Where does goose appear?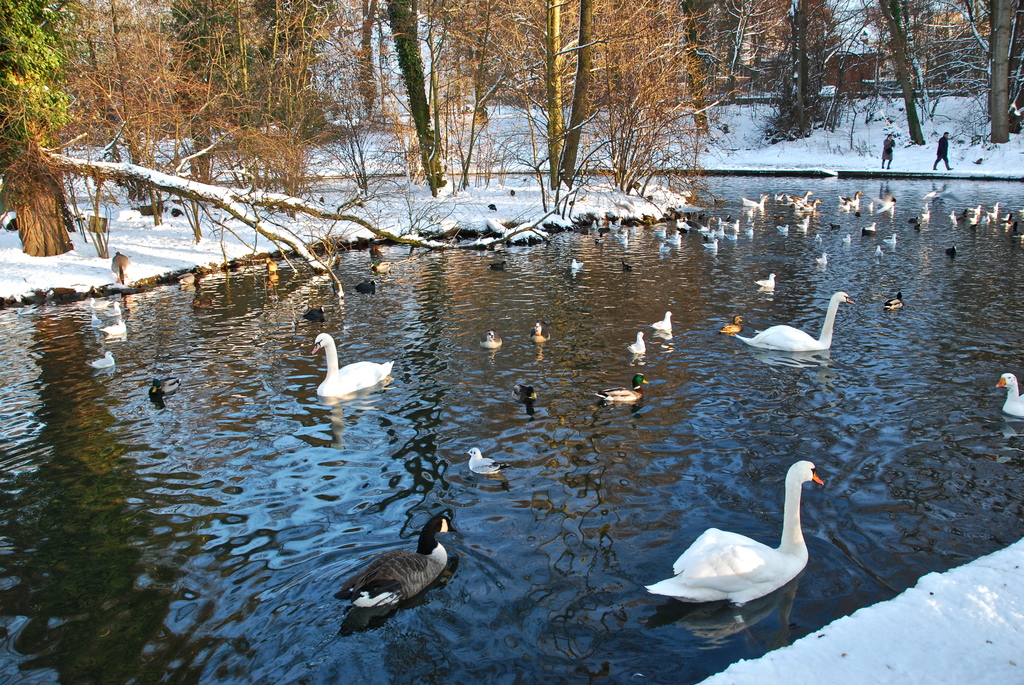
Appears at 655 312 671 331.
